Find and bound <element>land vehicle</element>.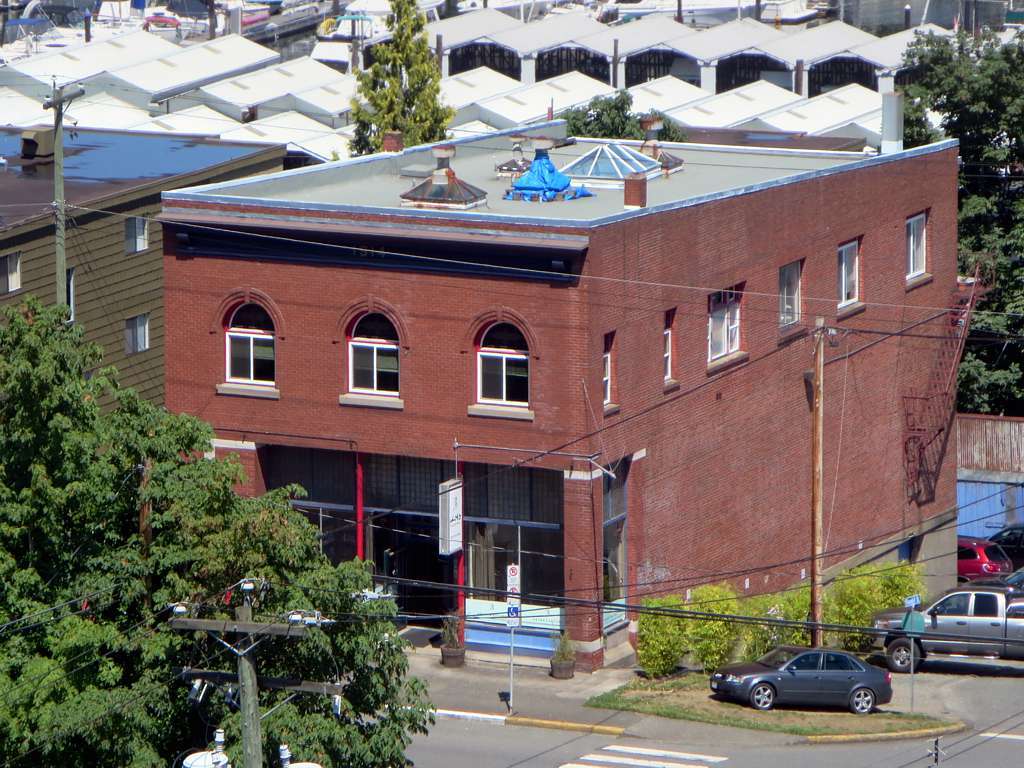
Bound: (958,565,1023,599).
